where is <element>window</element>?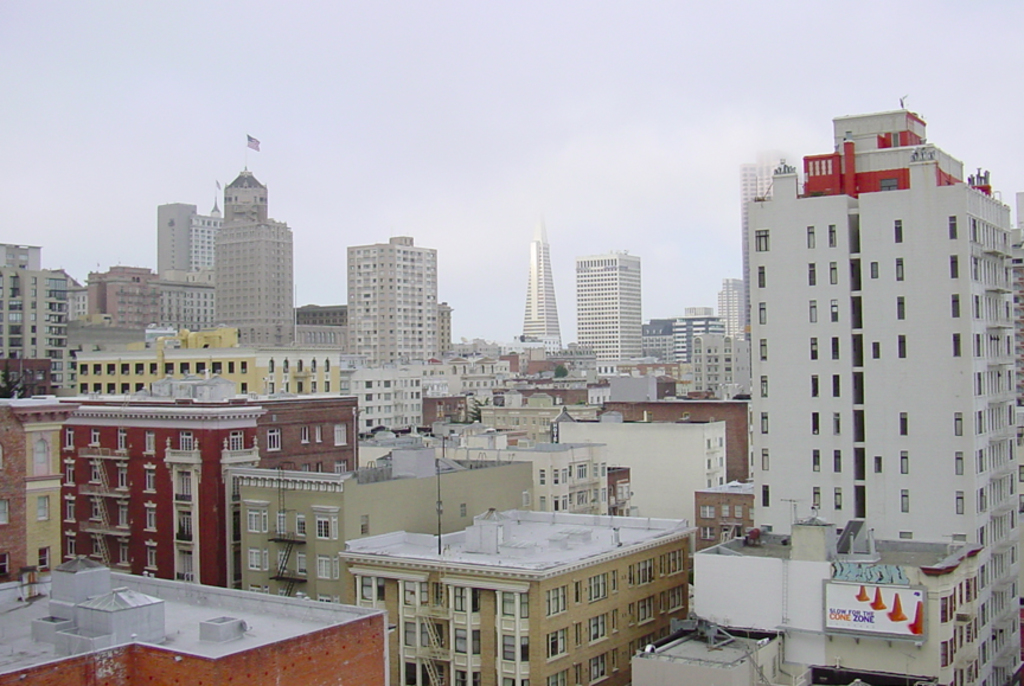
{"x1": 318, "y1": 558, "x2": 338, "y2": 579}.
